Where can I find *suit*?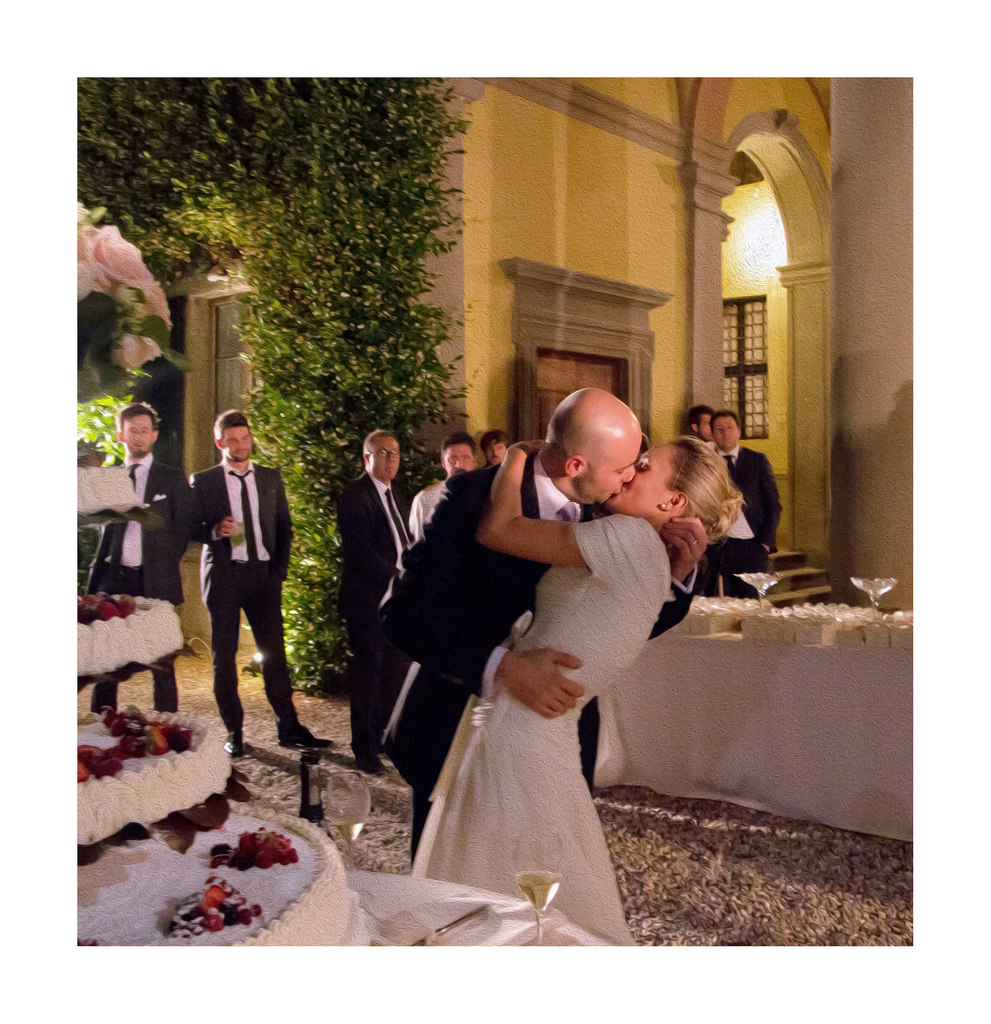
You can find it at {"x1": 707, "y1": 436, "x2": 784, "y2": 595}.
